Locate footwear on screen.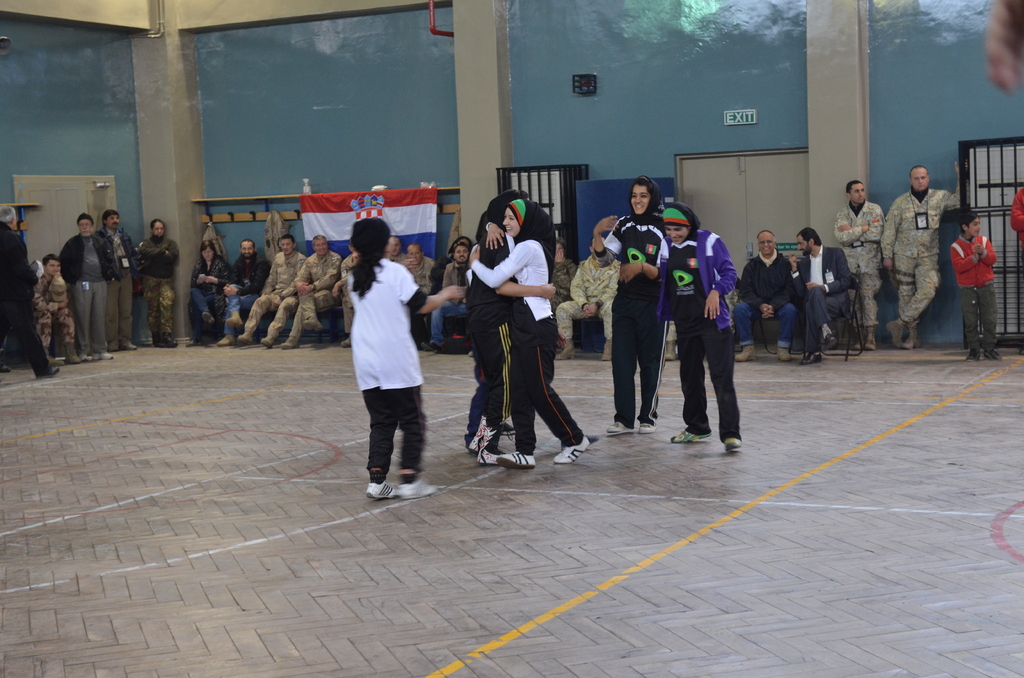
On screen at <box>79,353,95,362</box>.
